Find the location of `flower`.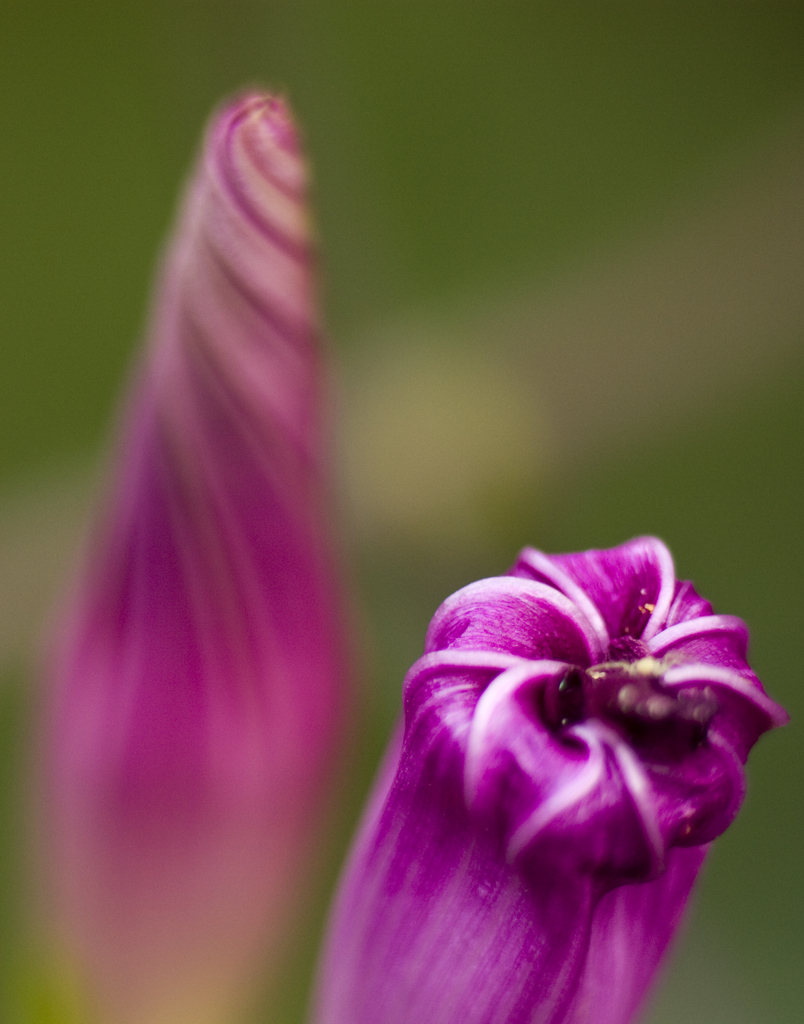
Location: (left=270, top=435, right=766, bottom=1023).
